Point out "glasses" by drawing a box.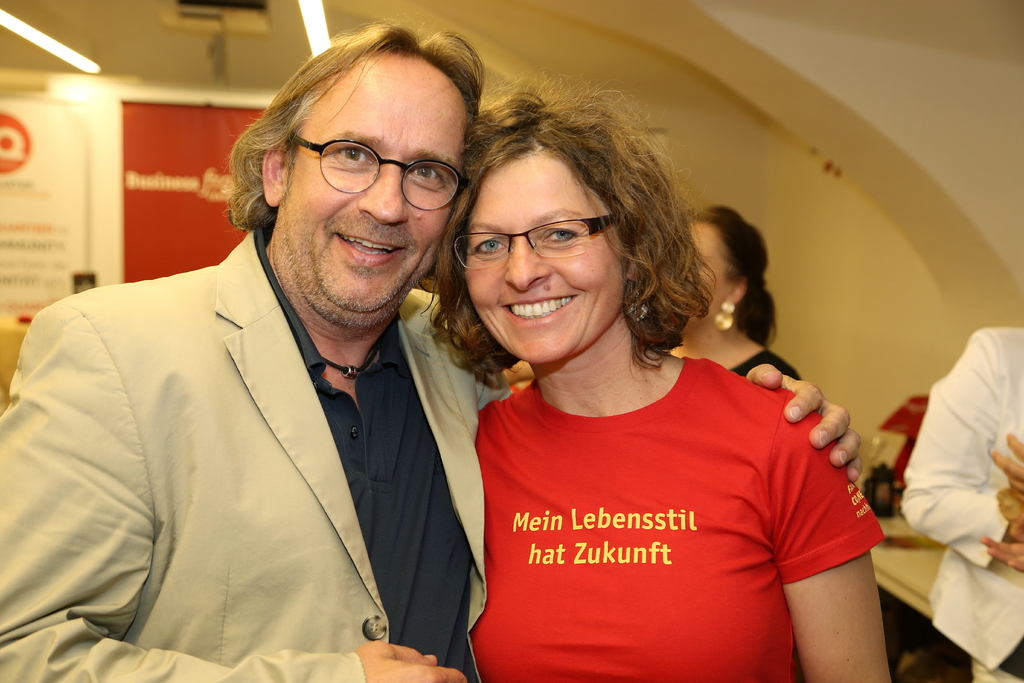
[278, 133, 473, 208].
